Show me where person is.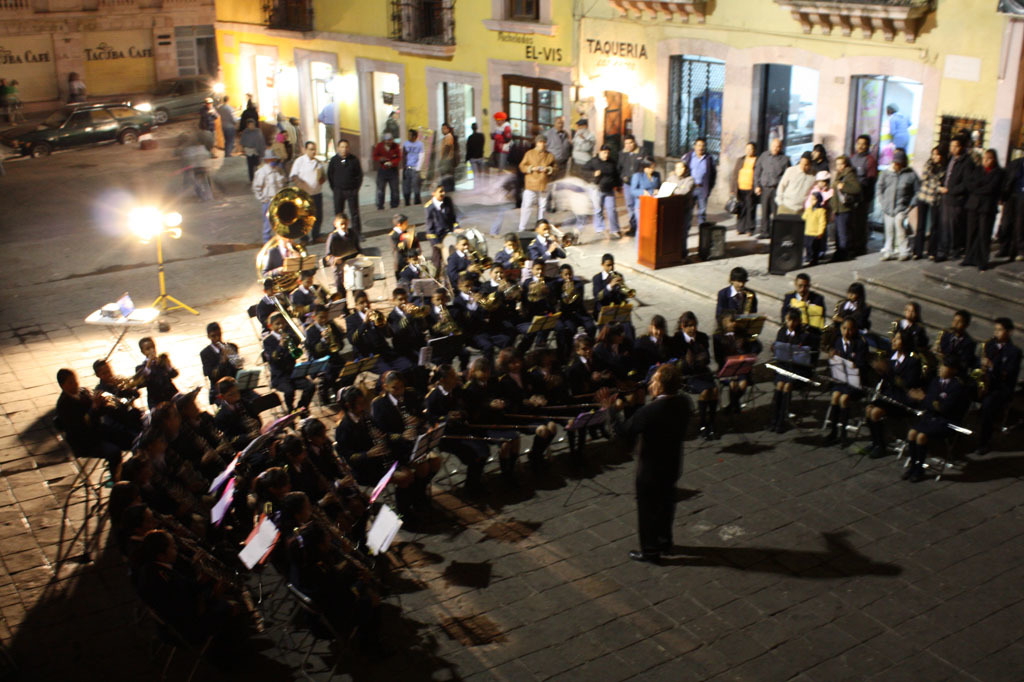
person is at [x1=515, y1=132, x2=556, y2=239].
